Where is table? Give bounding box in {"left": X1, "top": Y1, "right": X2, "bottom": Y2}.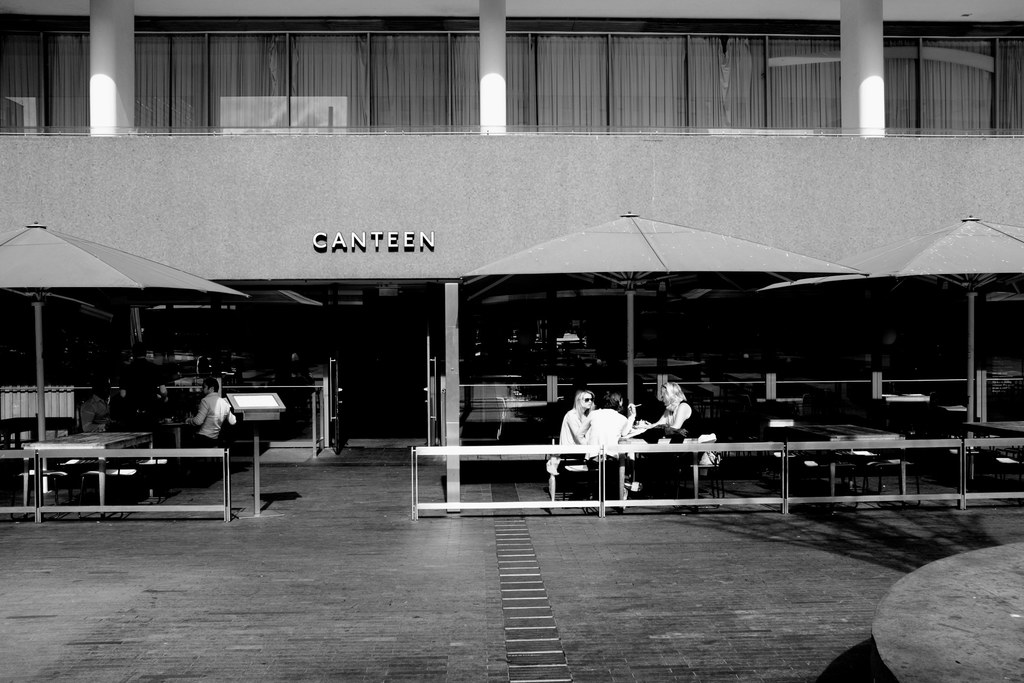
{"left": 788, "top": 438, "right": 964, "bottom": 508}.
